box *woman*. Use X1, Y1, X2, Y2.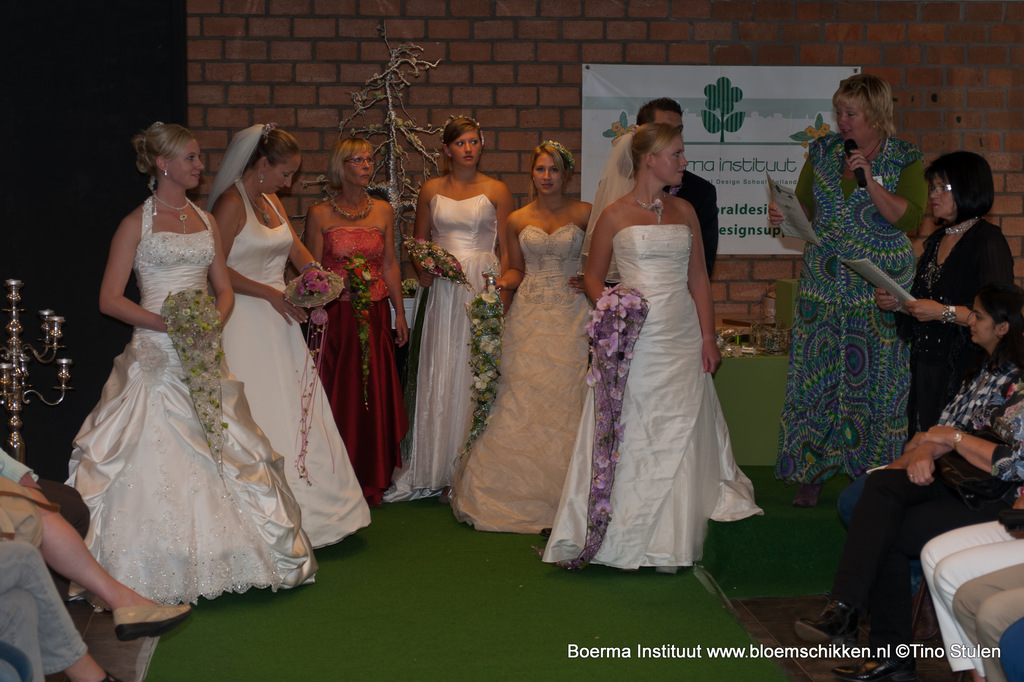
379, 116, 506, 506.
